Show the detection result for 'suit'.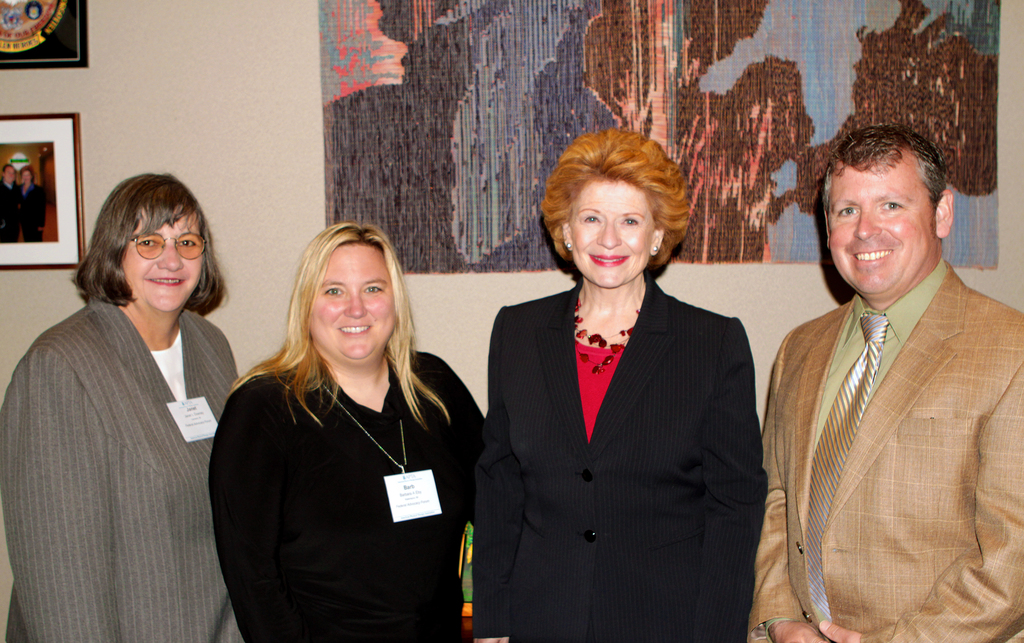
rect(200, 347, 484, 640).
